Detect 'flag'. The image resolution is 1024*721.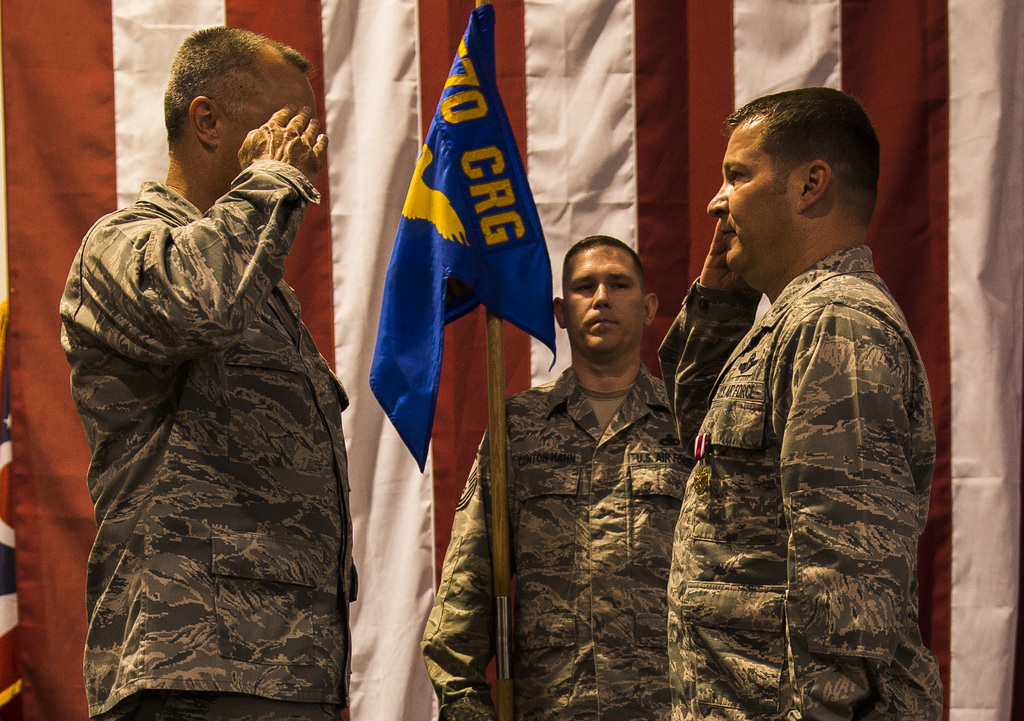
l=383, t=8, r=555, b=489.
